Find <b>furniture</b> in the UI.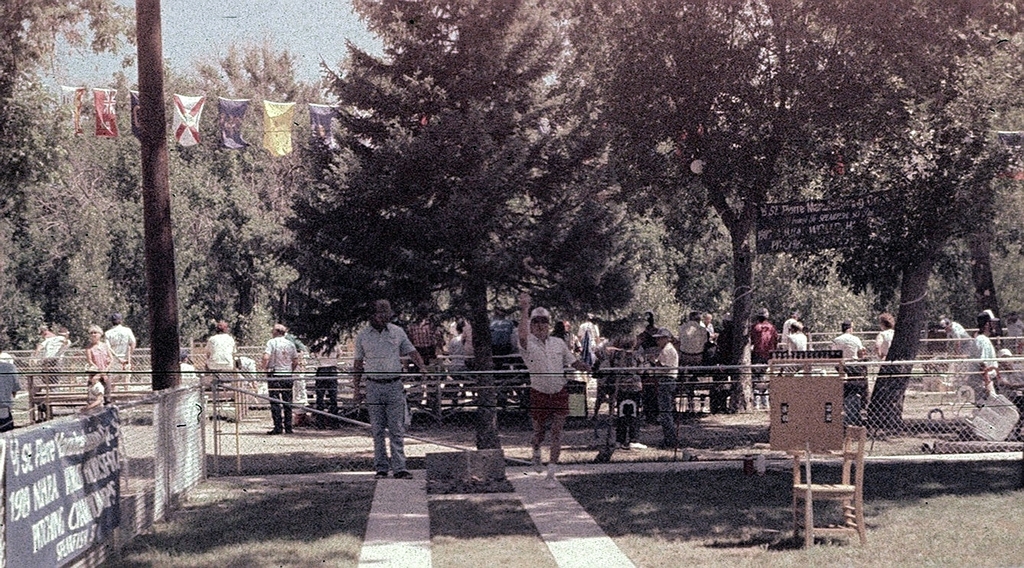
UI element at l=791, t=424, r=866, b=550.
